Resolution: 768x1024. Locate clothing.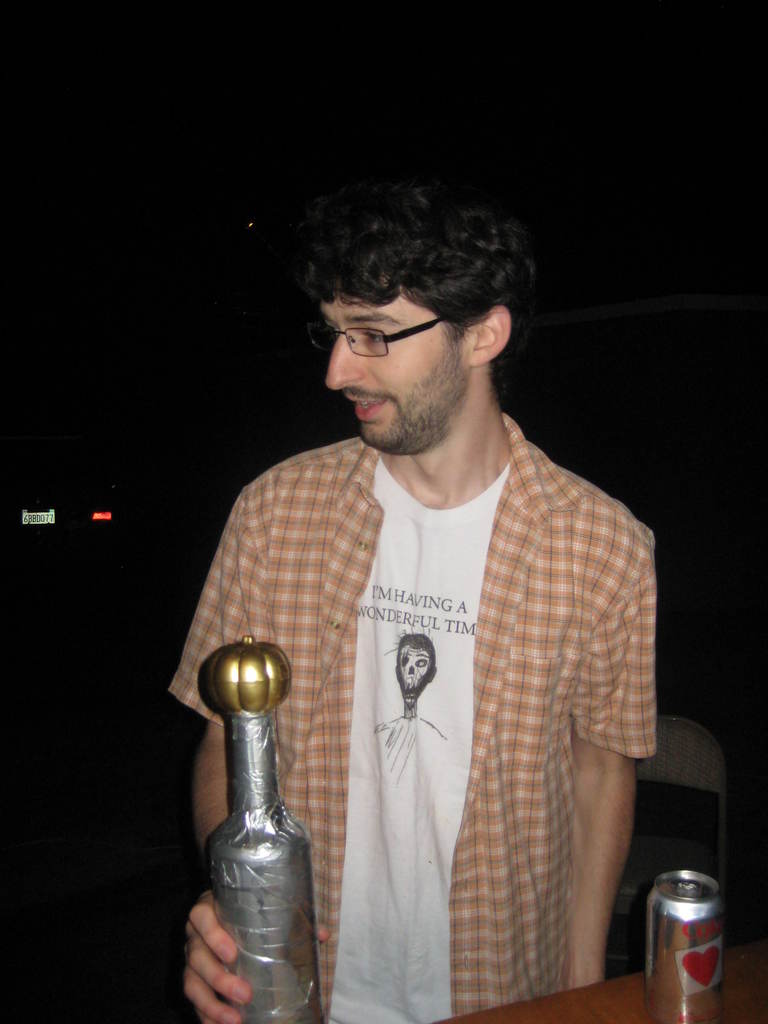
bbox(255, 415, 689, 999).
